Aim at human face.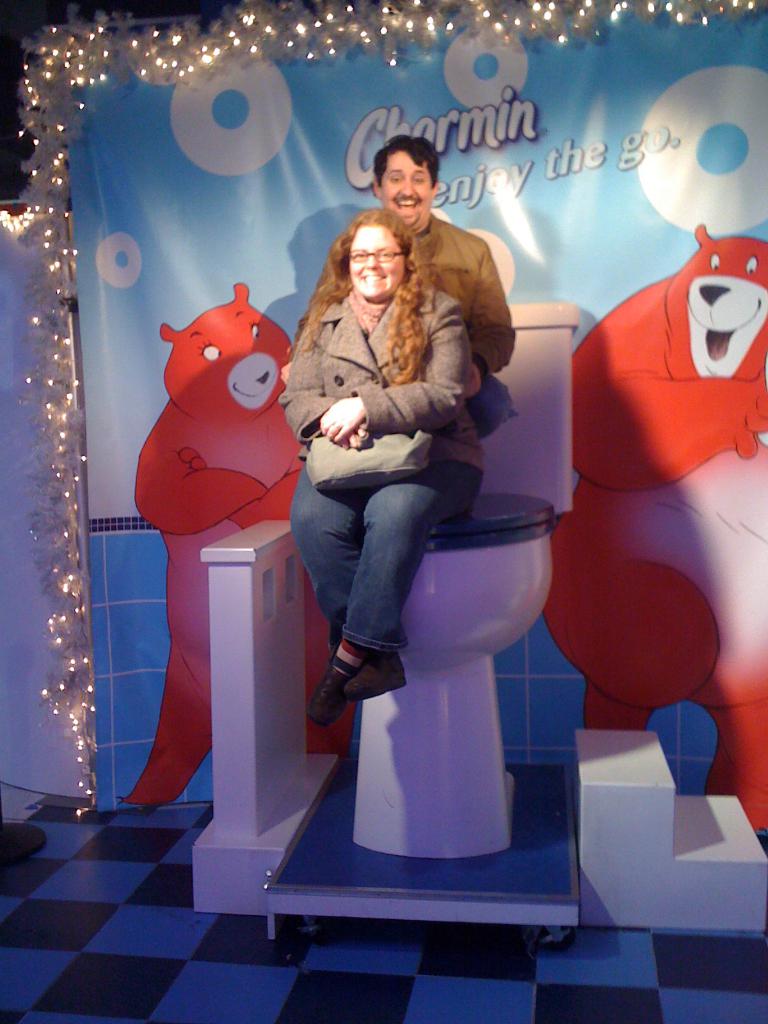
Aimed at <box>380,151,429,221</box>.
